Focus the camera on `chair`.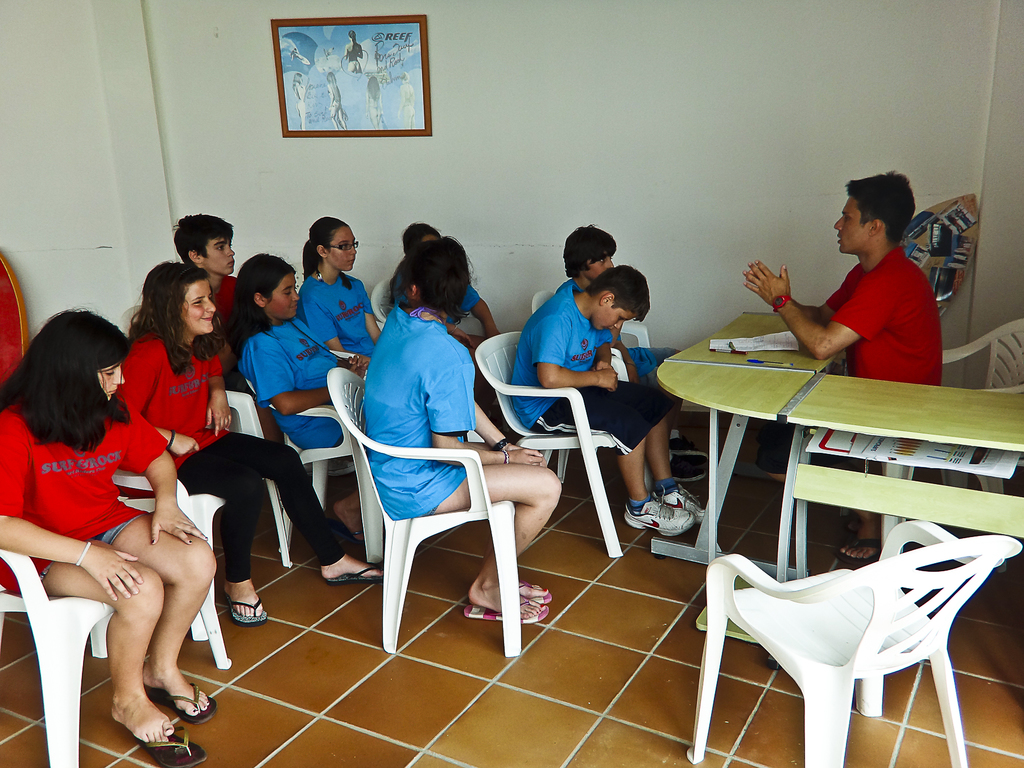
Focus region: BBox(372, 273, 393, 328).
